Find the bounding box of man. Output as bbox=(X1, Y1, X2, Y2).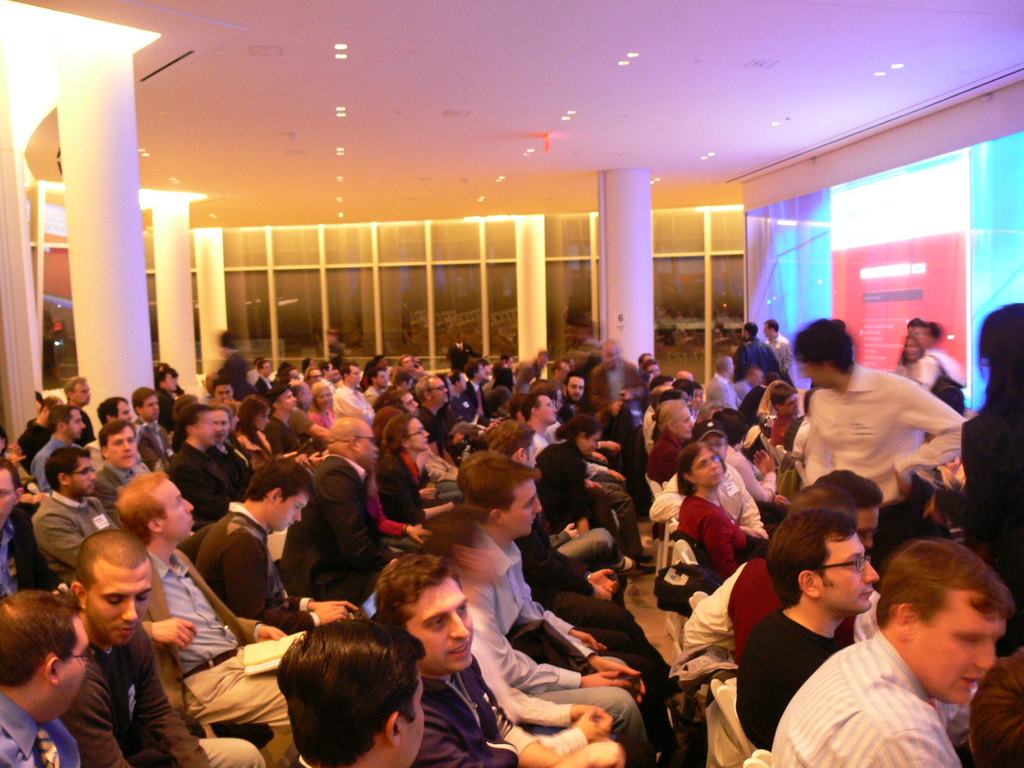
bbox=(0, 588, 111, 767).
